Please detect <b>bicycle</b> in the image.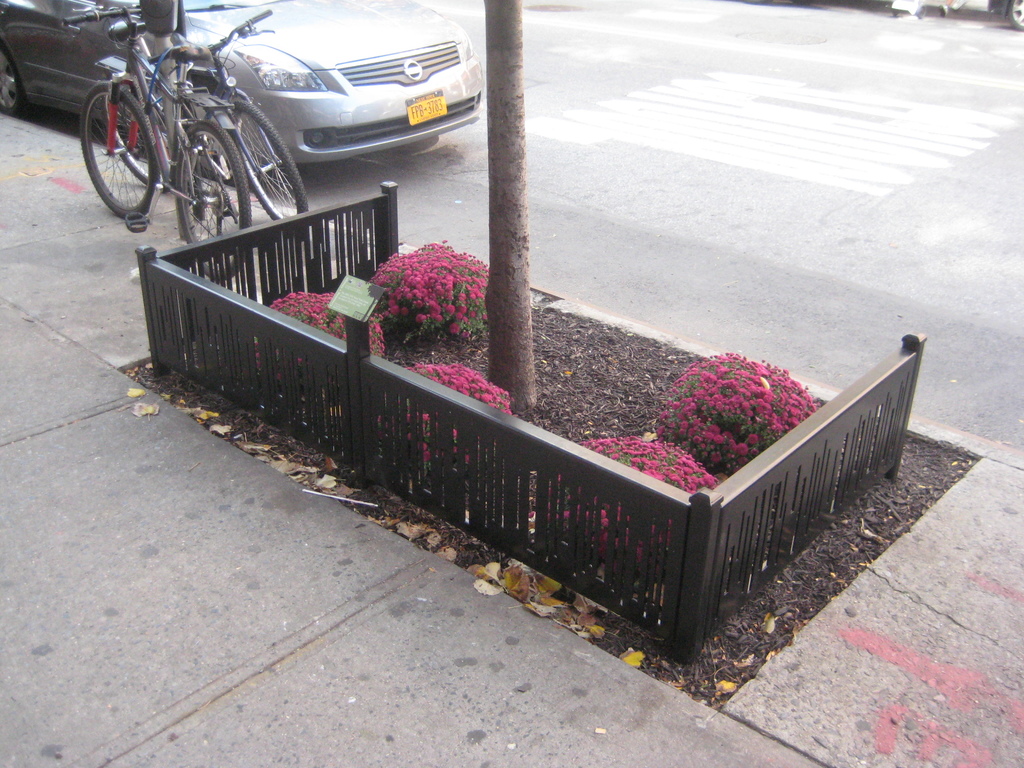
63/5/250/277.
